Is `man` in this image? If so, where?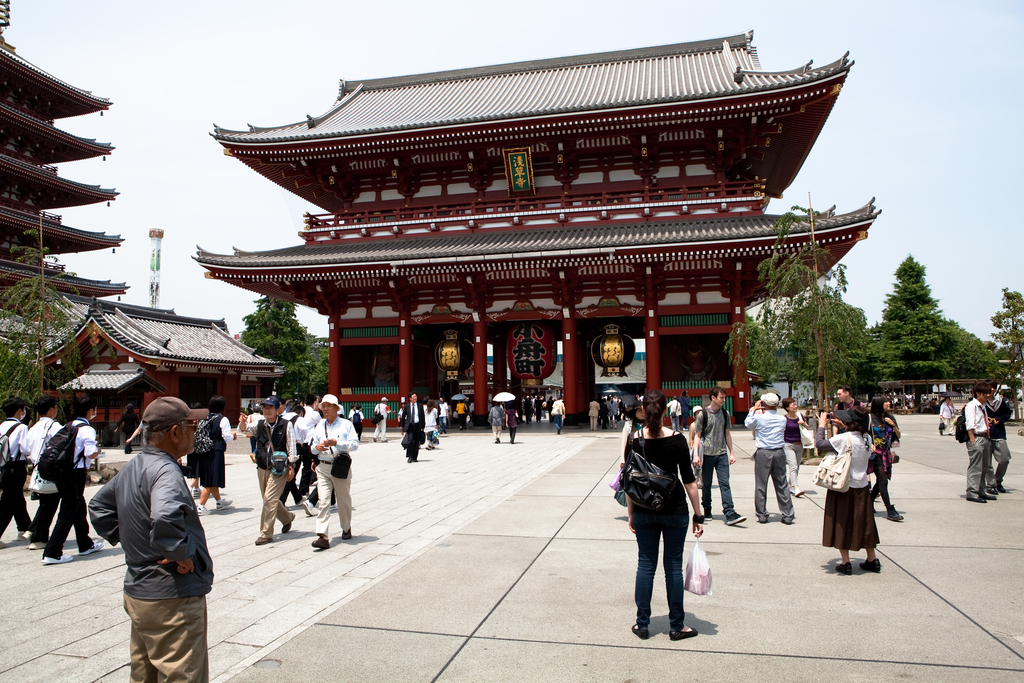
Yes, at (550,396,565,434).
